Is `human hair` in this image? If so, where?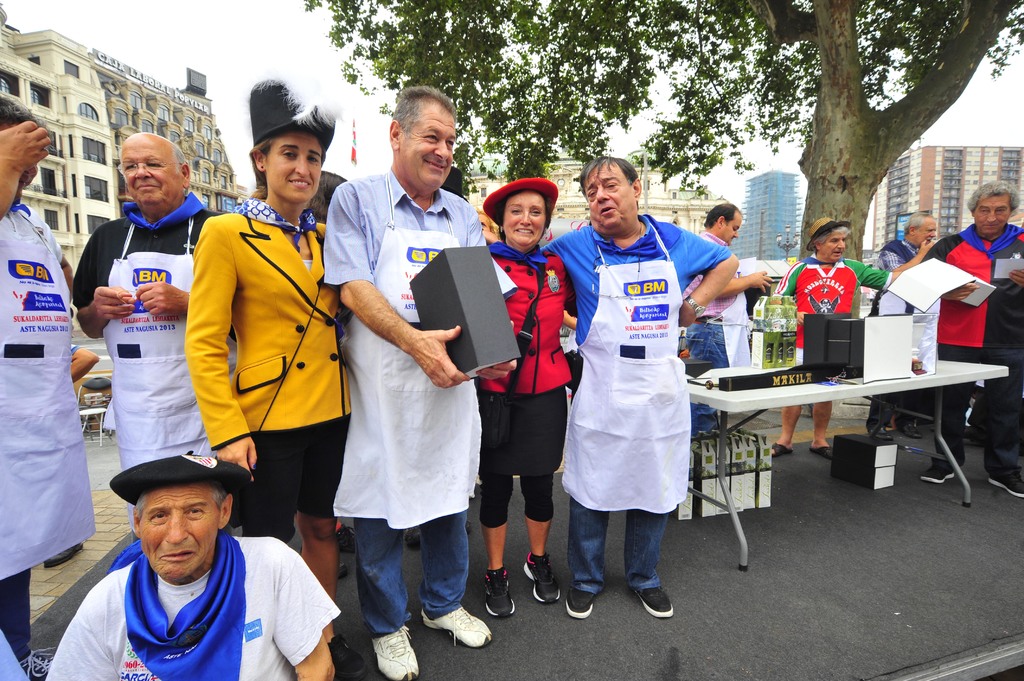
Yes, at detection(703, 204, 742, 229).
